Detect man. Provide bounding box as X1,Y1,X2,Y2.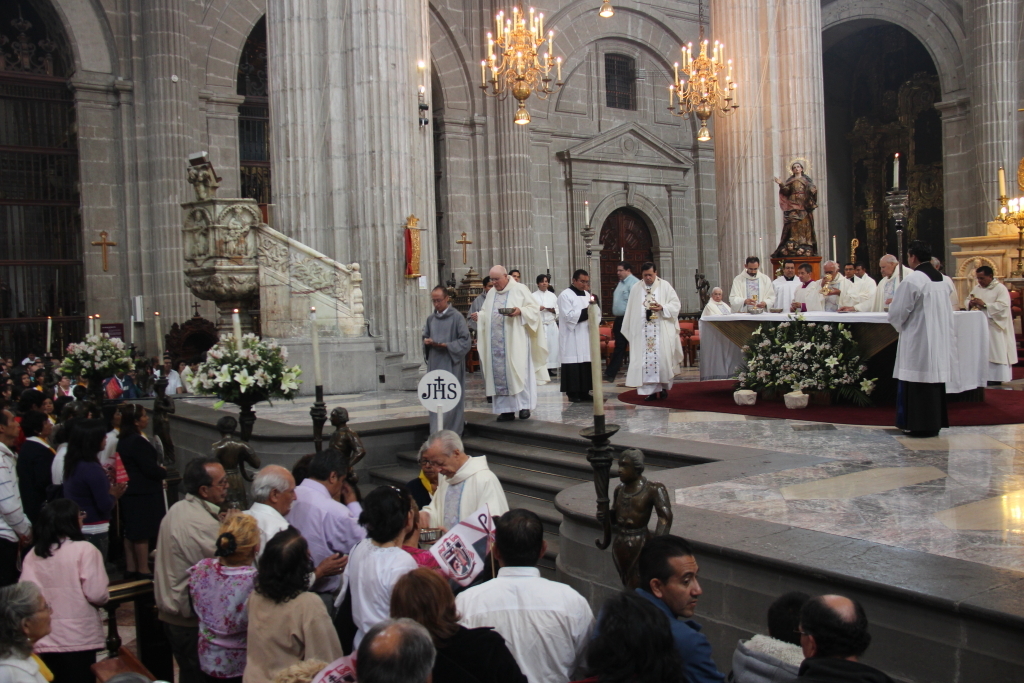
217,452,369,592.
